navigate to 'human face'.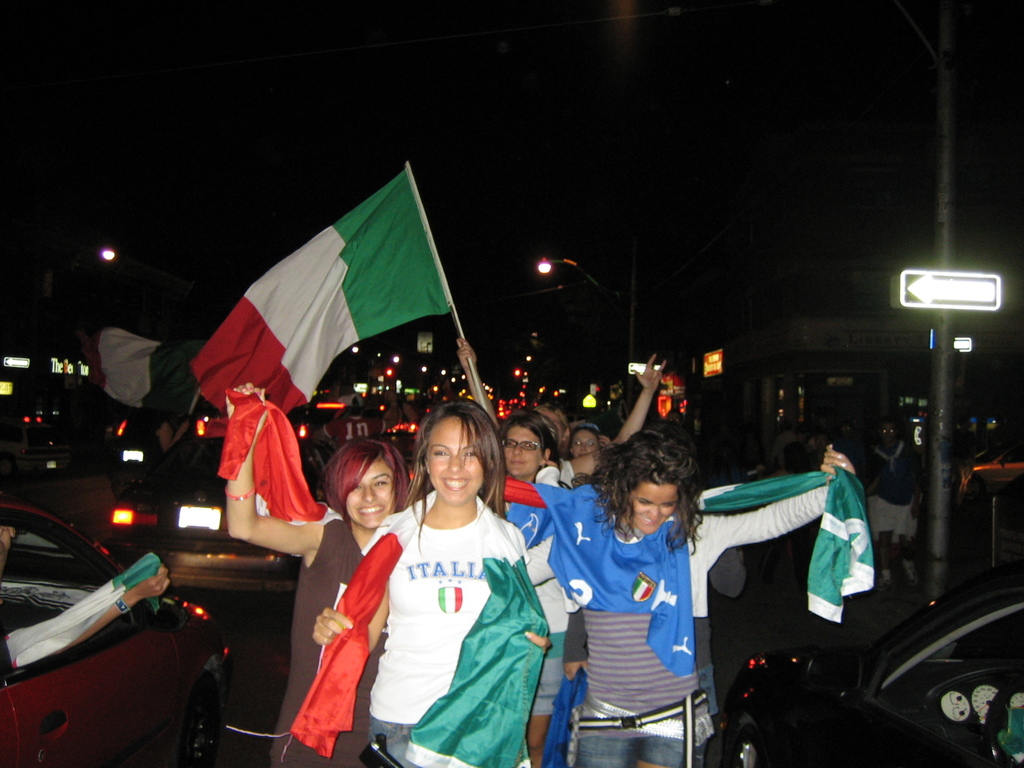
Navigation target: (left=425, top=417, right=482, bottom=502).
